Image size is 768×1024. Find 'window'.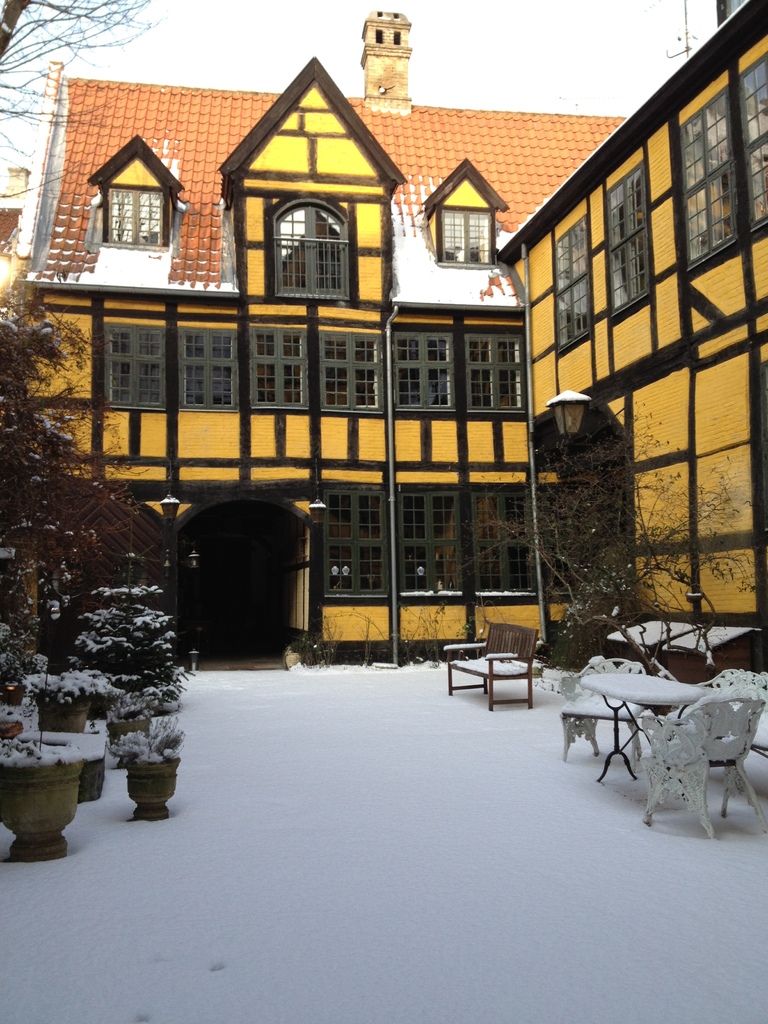
<bbox>439, 211, 492, 266</bbox>.
